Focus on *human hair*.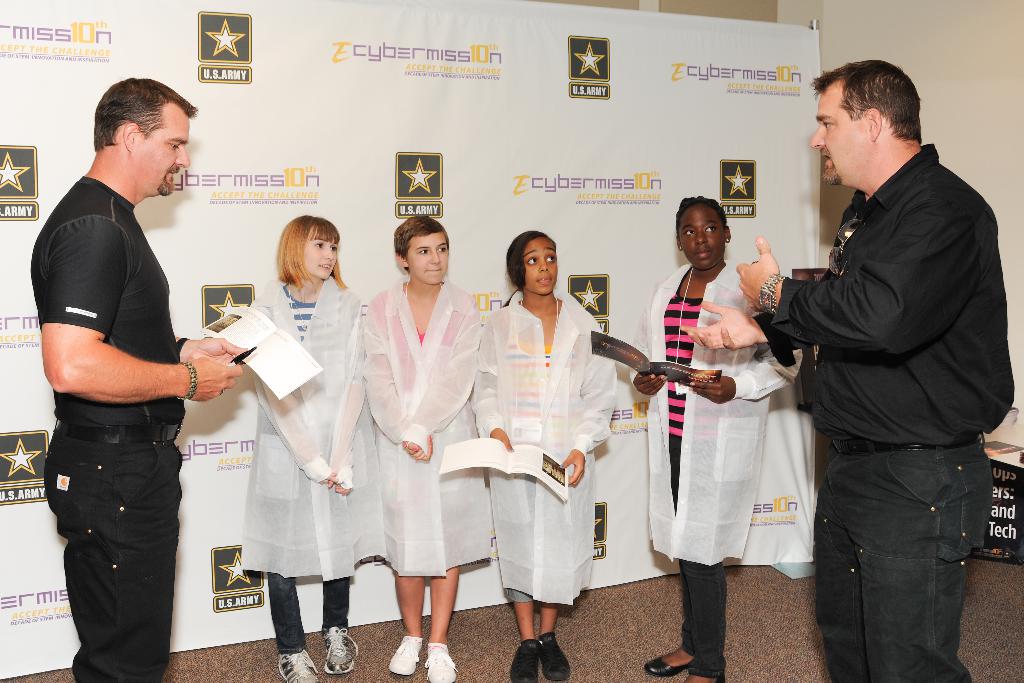
Focused at bbox(274, 215, 351, 290).
